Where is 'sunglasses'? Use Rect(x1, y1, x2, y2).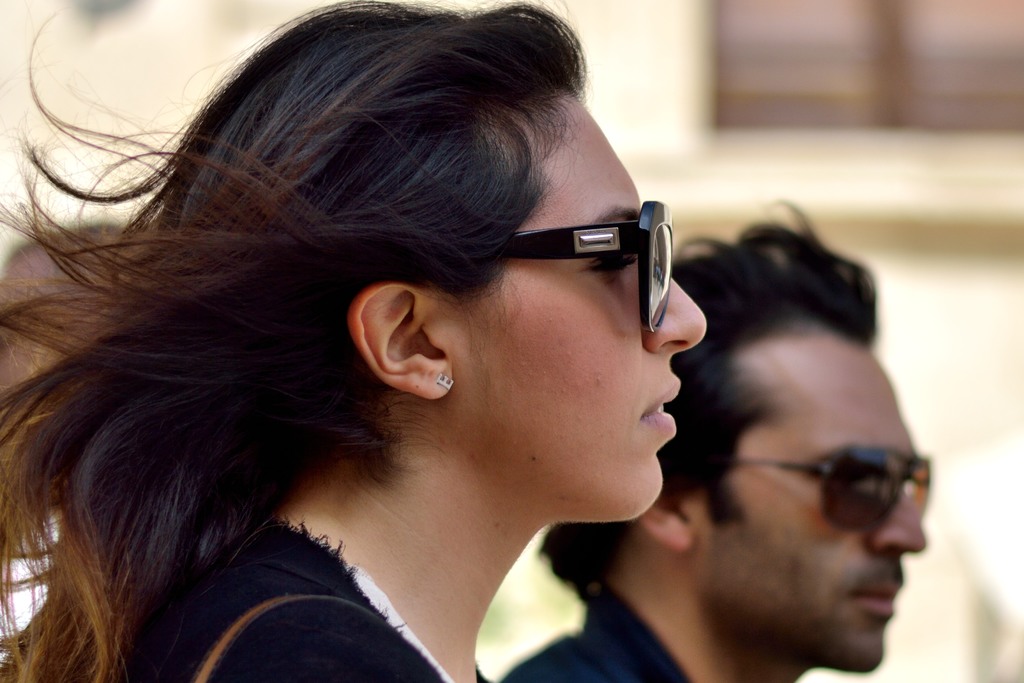
Rect(468, 201, 675, 338).
